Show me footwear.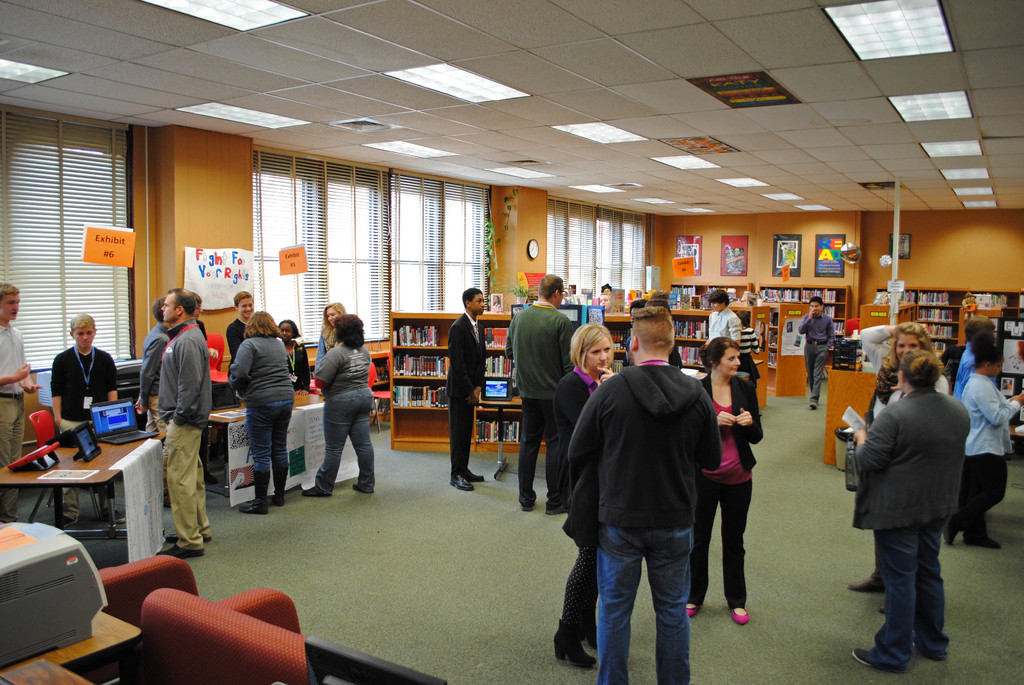
footwear is here: crop(521, 497, 536, 513).
